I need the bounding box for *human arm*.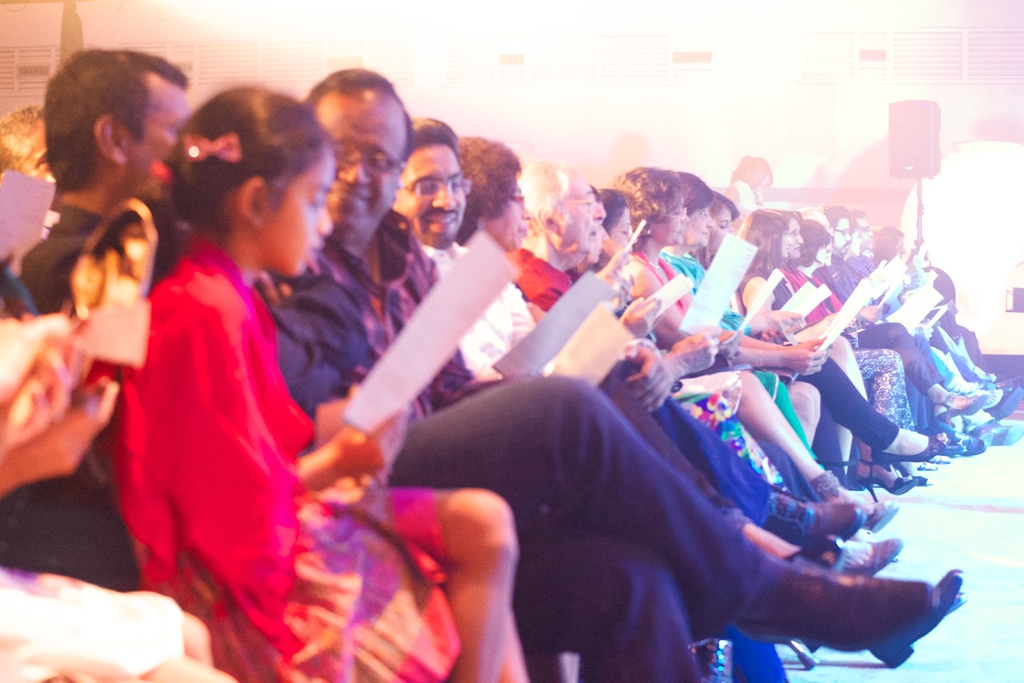
Here it is: 185,286,337,605.
